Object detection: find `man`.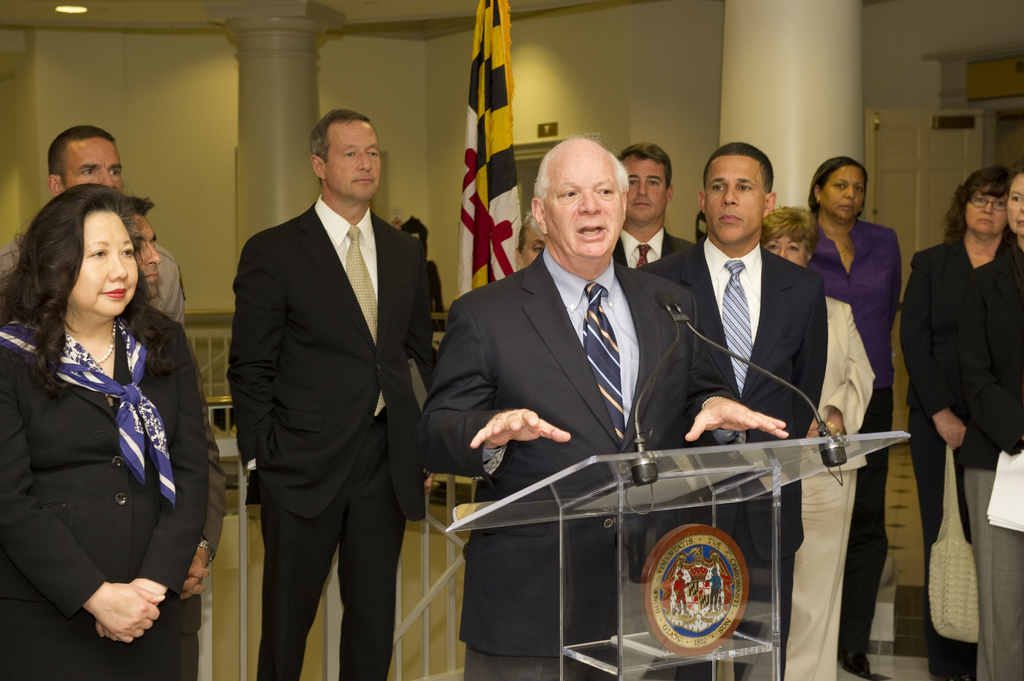
110 191 221 680.
